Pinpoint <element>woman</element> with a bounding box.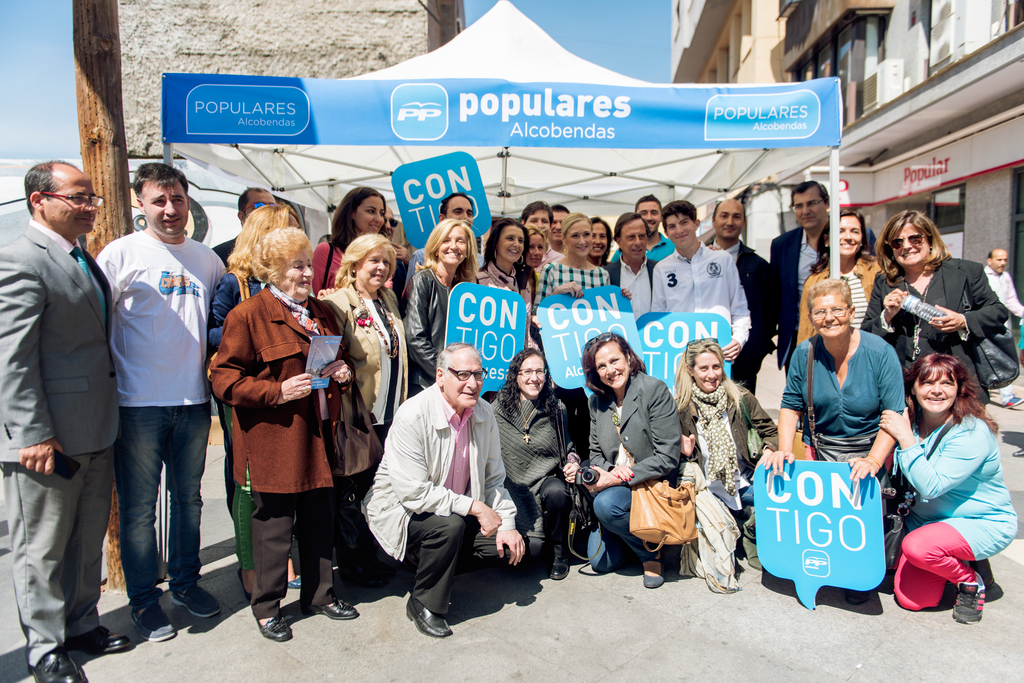
left=576, top=333, right=687, bottom=597.
